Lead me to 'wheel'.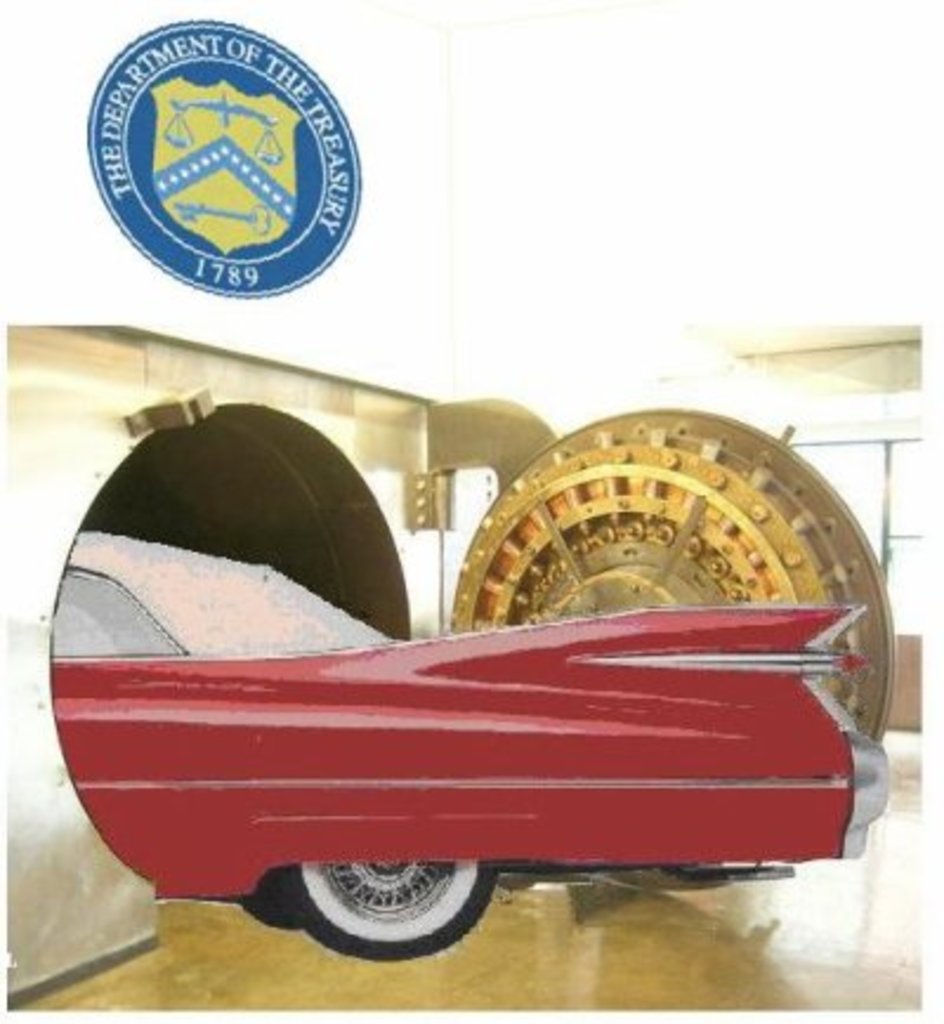
Lead to <box>267,835,503,958</box>.
